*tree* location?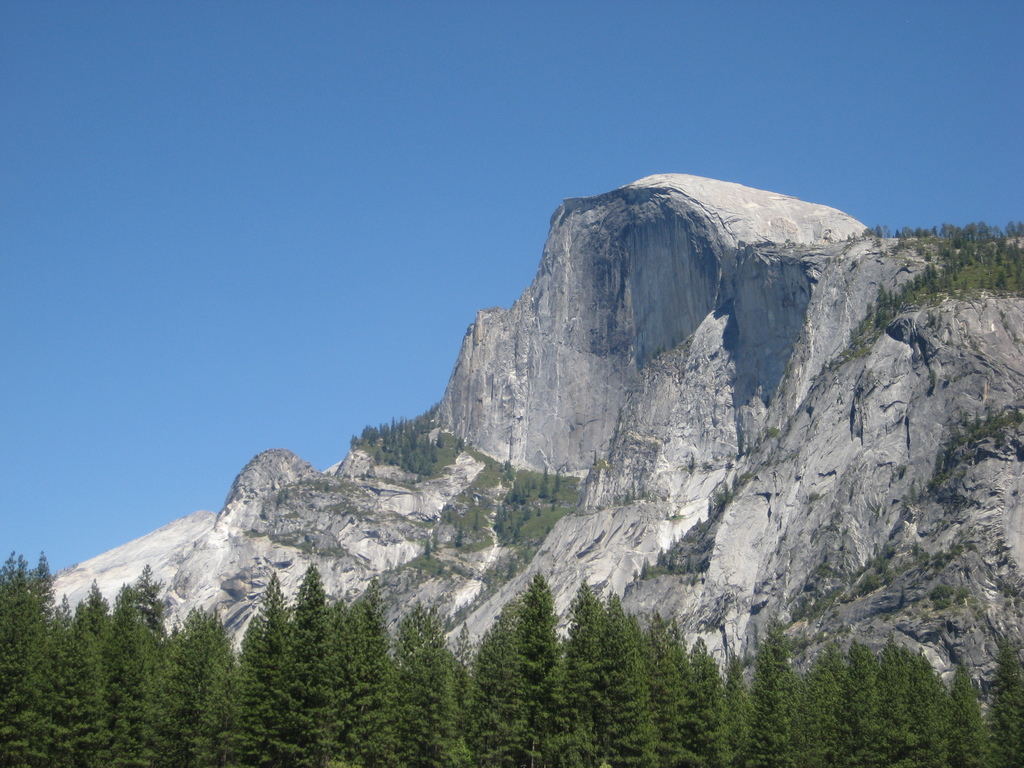
(x1=0, y1=543, x2=92, y2=767)
